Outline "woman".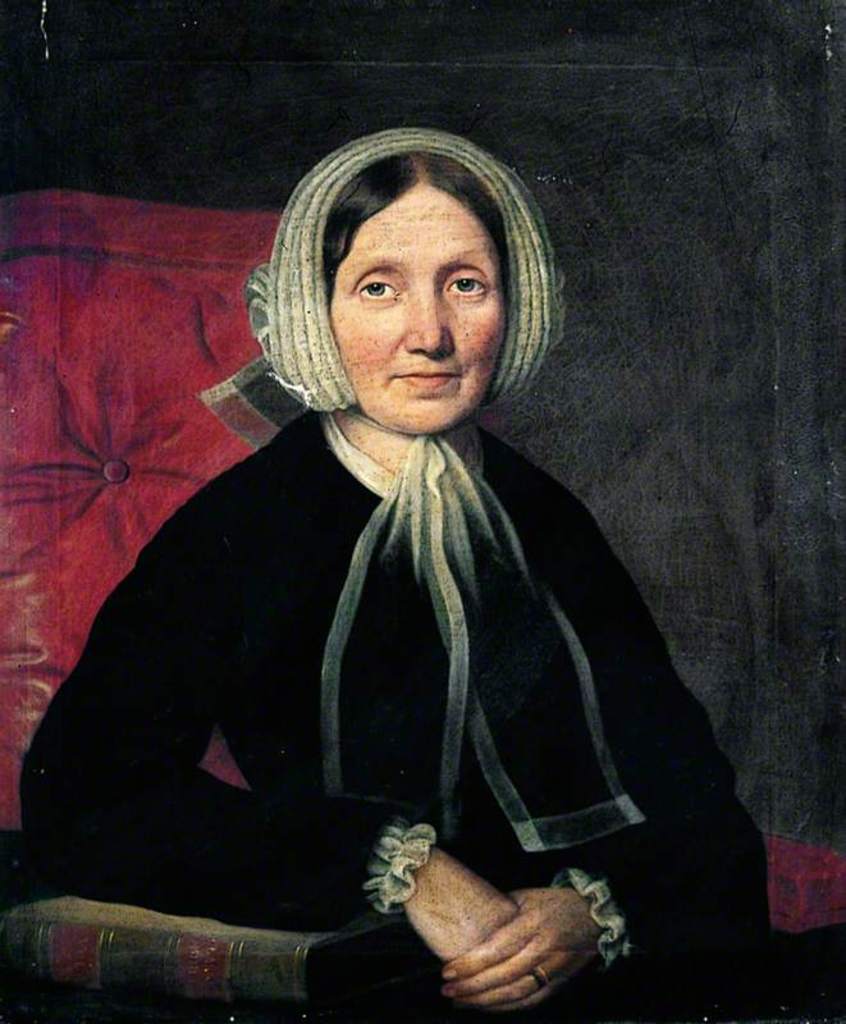
Outline: (x1=13, y1=129, x2=776, y2=963).
